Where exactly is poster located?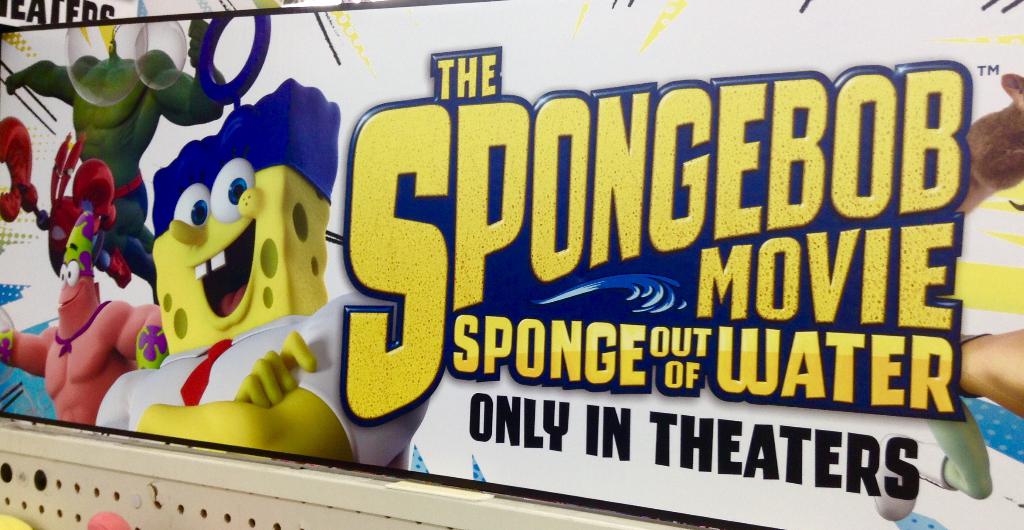
Its bounding box is x1=0, y1=0, x2=1023, y2=527.
